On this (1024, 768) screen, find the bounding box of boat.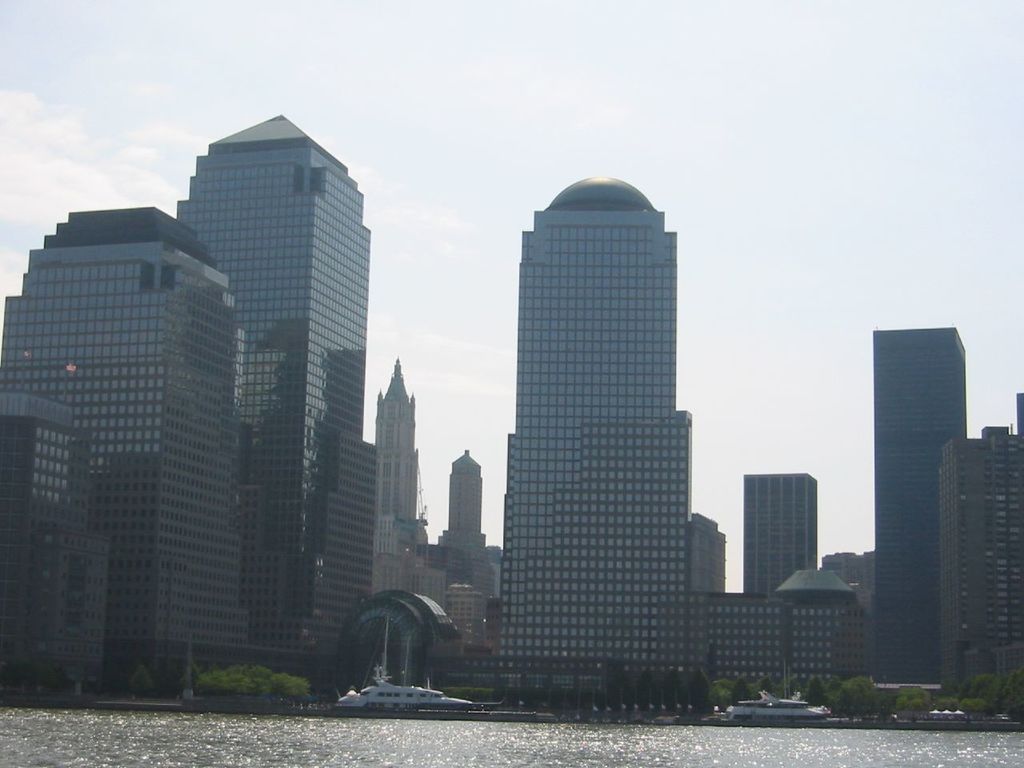
Bounding box: bbox(327, 635, 477, 711).
